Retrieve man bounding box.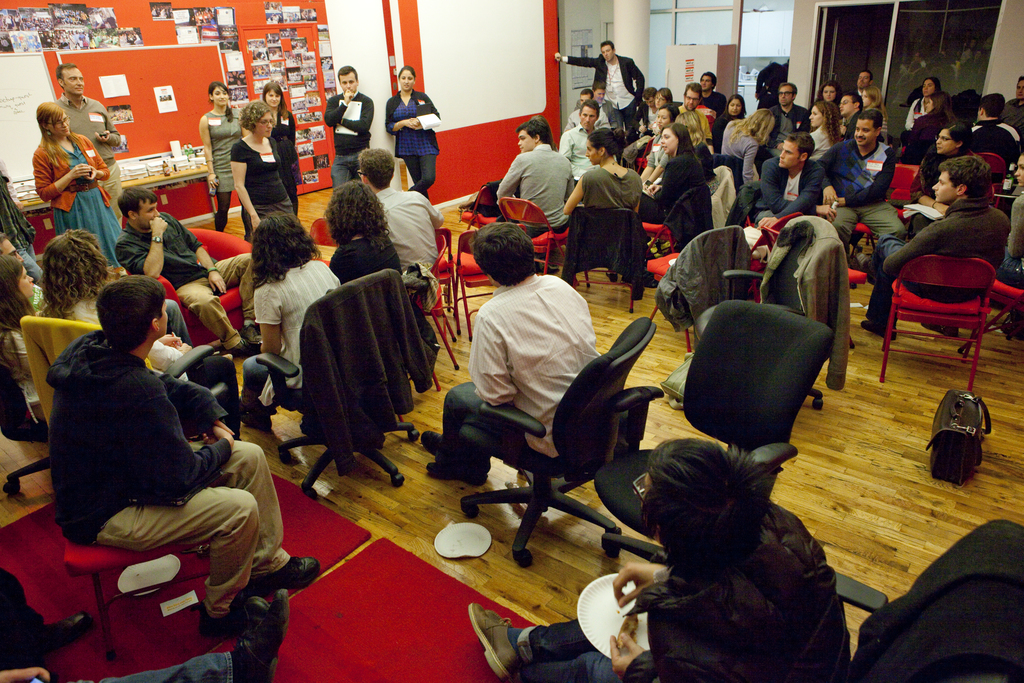
Bounding box: 675/85/716/153.
